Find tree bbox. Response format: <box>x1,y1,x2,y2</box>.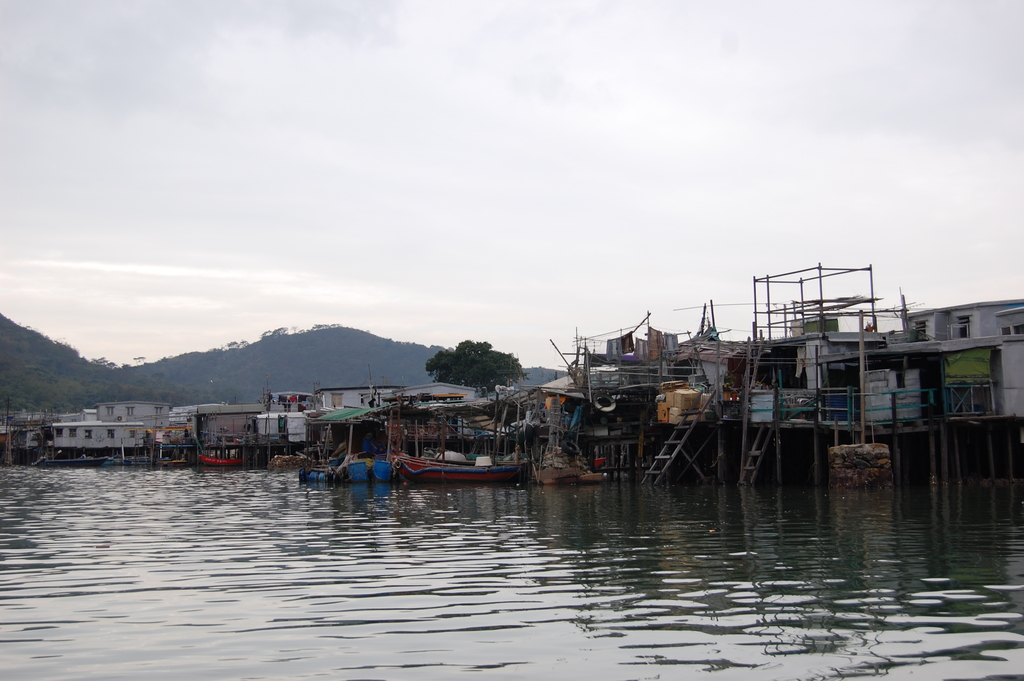
<box>426,339,527,391</box>.
